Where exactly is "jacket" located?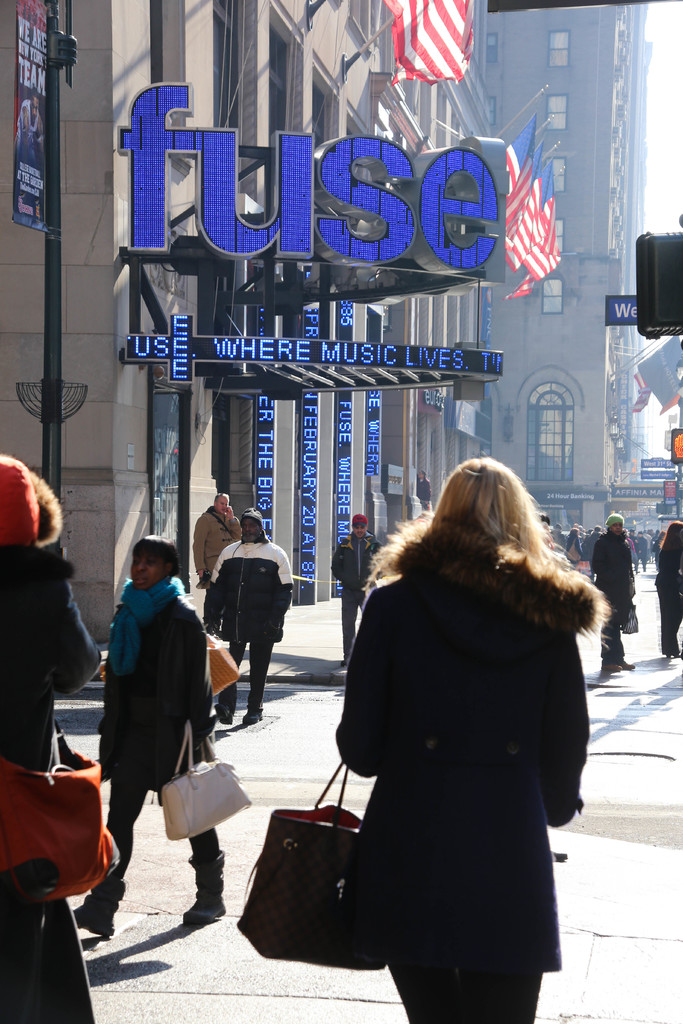
Its bounding box is rect(97, 588, 216, 791).
